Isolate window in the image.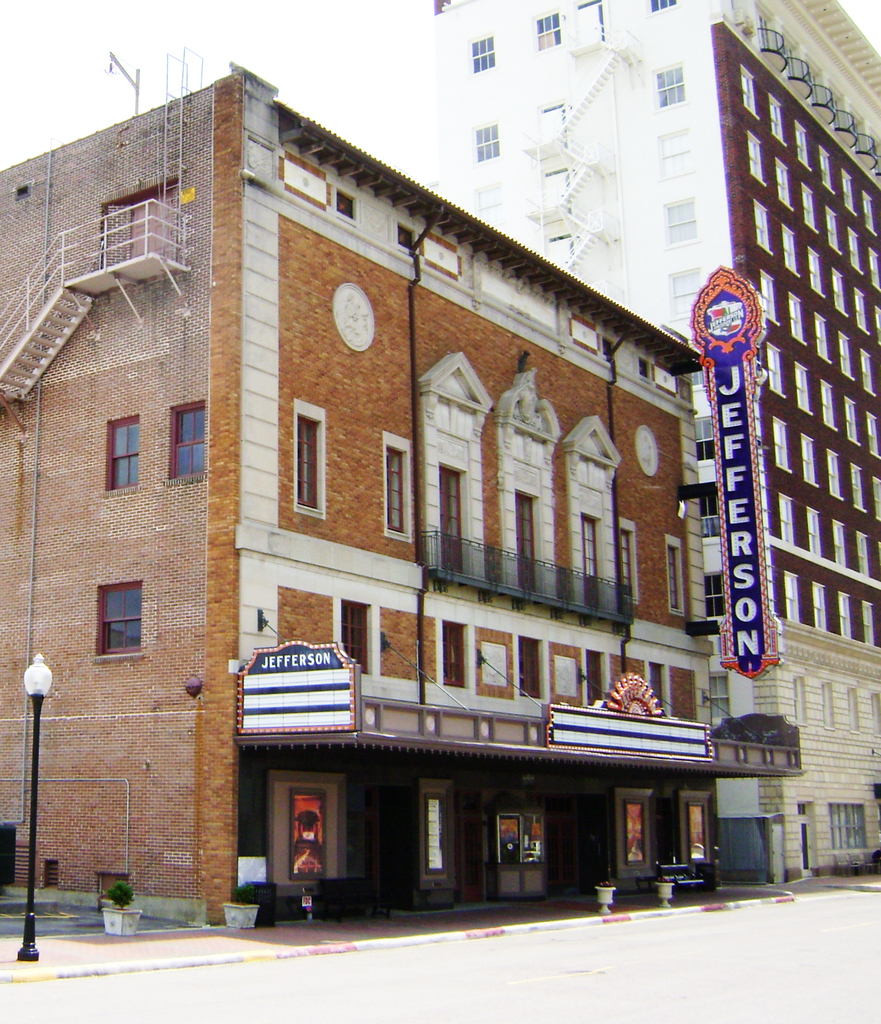
Isolated region: {"x1": 863, "y1": 242, "x2": 877, "y2": 294}.
